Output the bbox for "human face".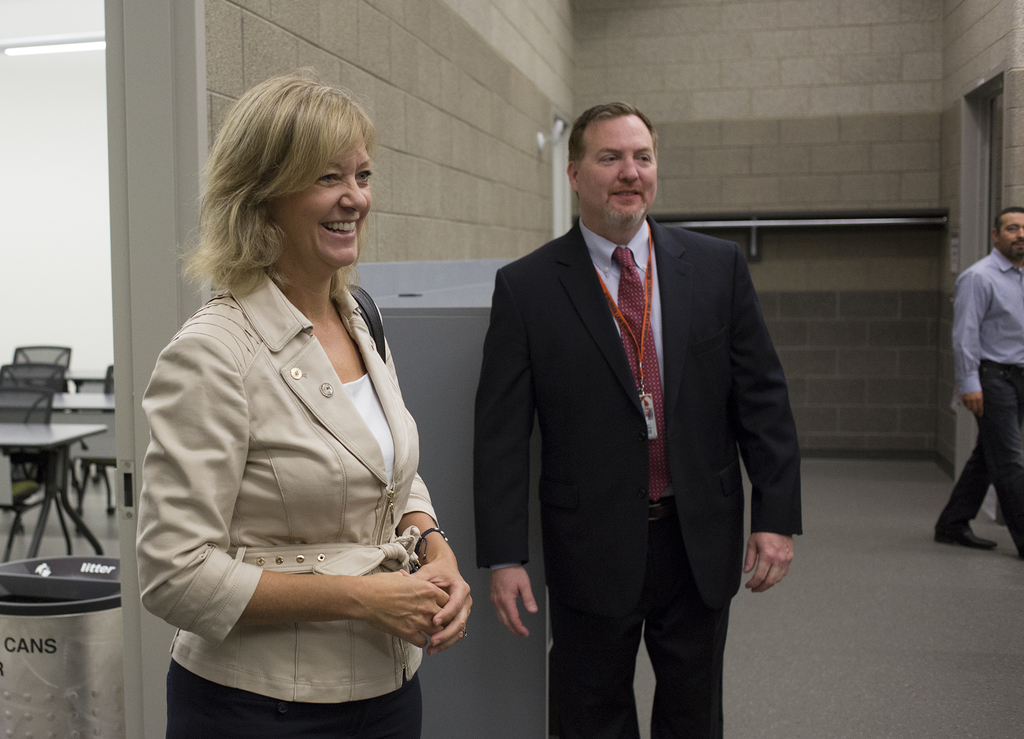
BBox(268, 139, 373, 280).
